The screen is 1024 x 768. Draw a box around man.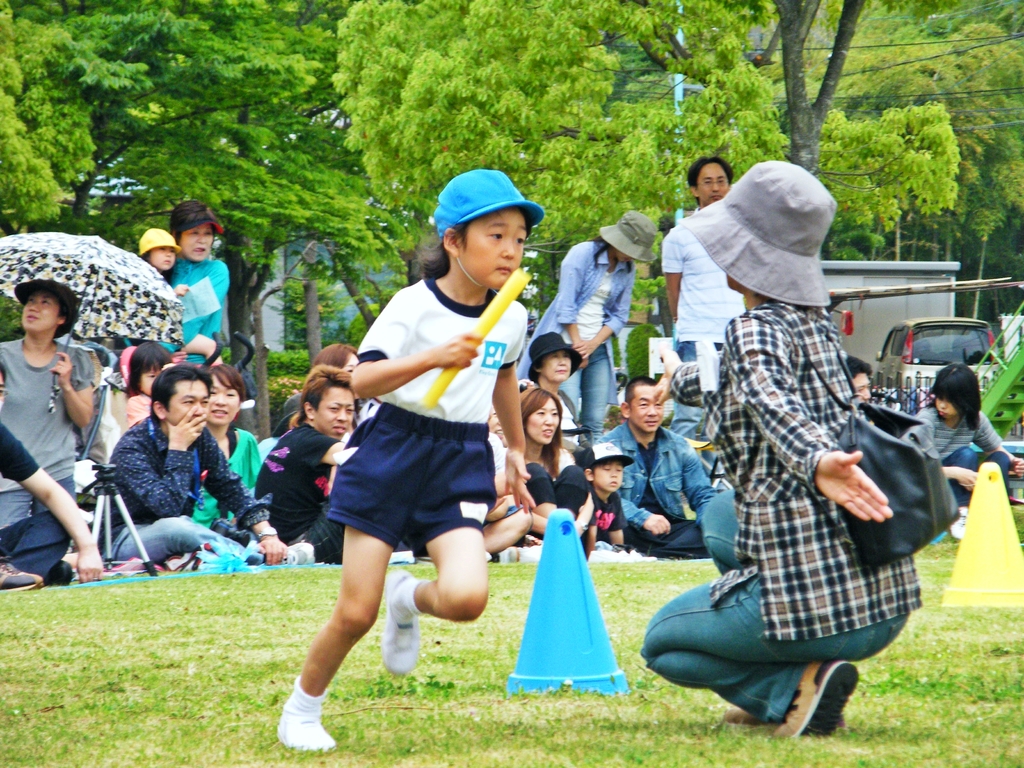
crop(252, 361, 358, 570).
